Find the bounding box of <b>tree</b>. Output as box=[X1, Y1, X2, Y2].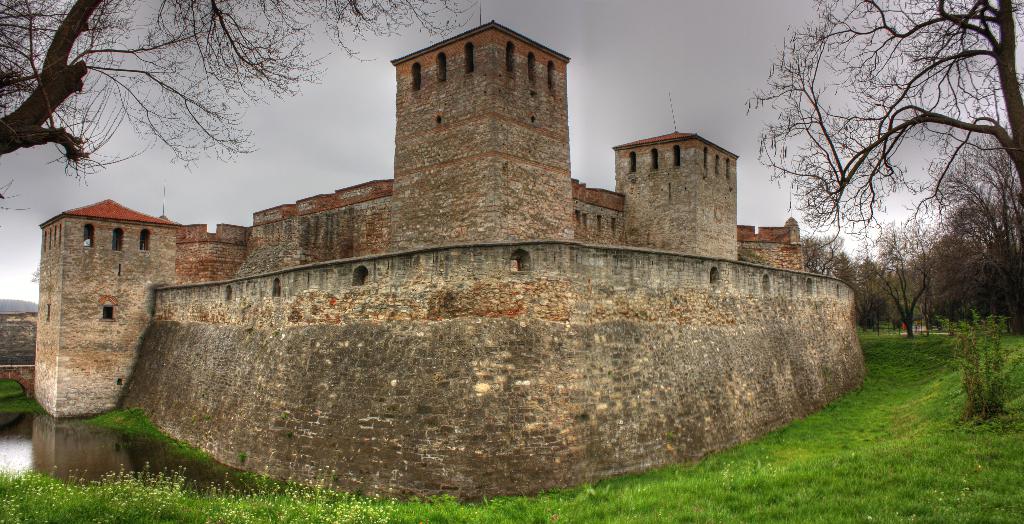
box=[0, 0, 483, 216].
